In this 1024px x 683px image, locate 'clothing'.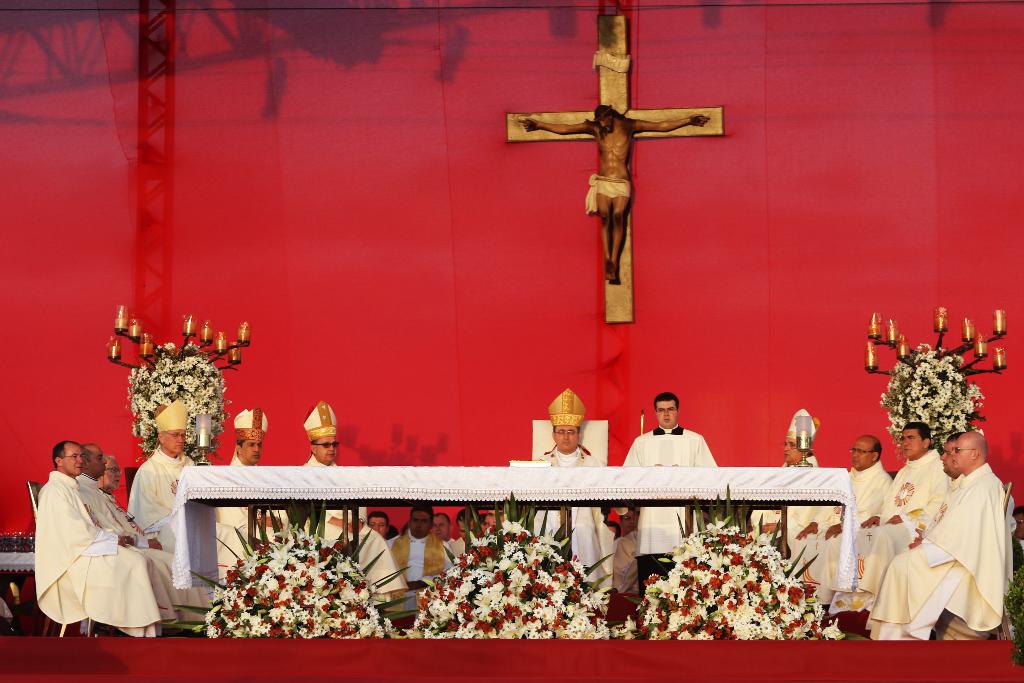
Bounding box: bbox=[831, 445, 952, 605].
